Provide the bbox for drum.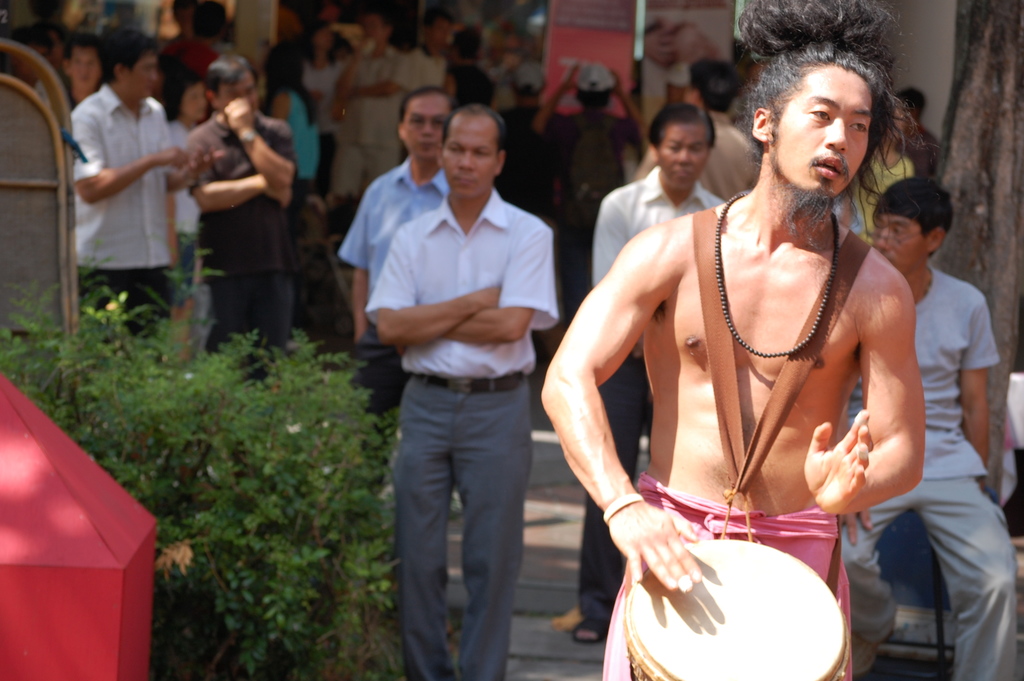
left=623, top=537, right=852, bottom=680.
